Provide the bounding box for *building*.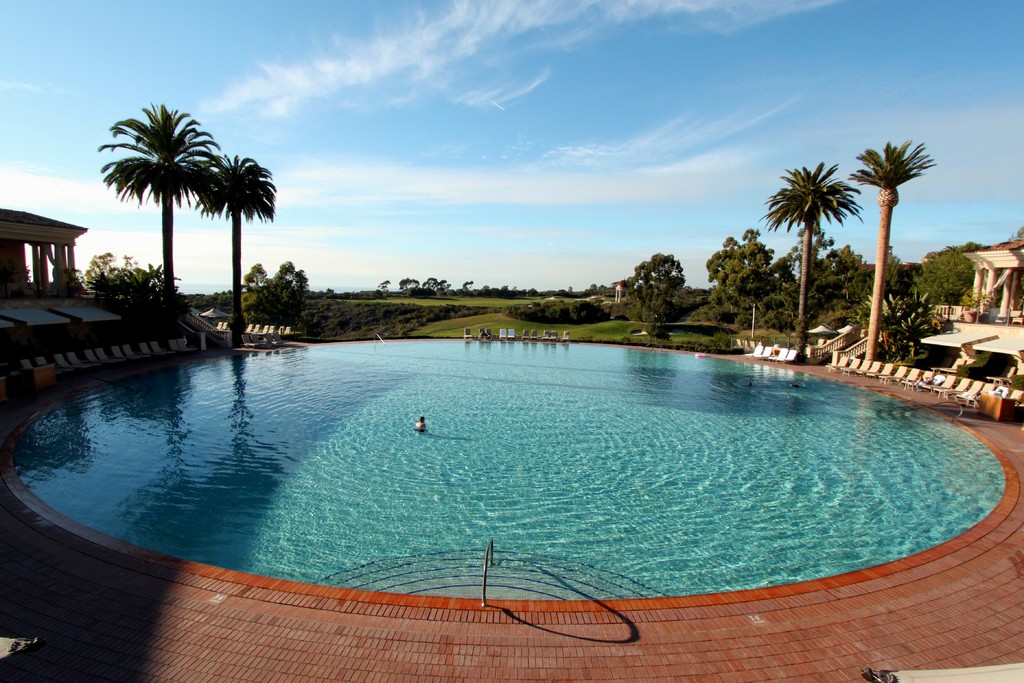
[x1=845, y1=233, x2=1023, y2=388].
